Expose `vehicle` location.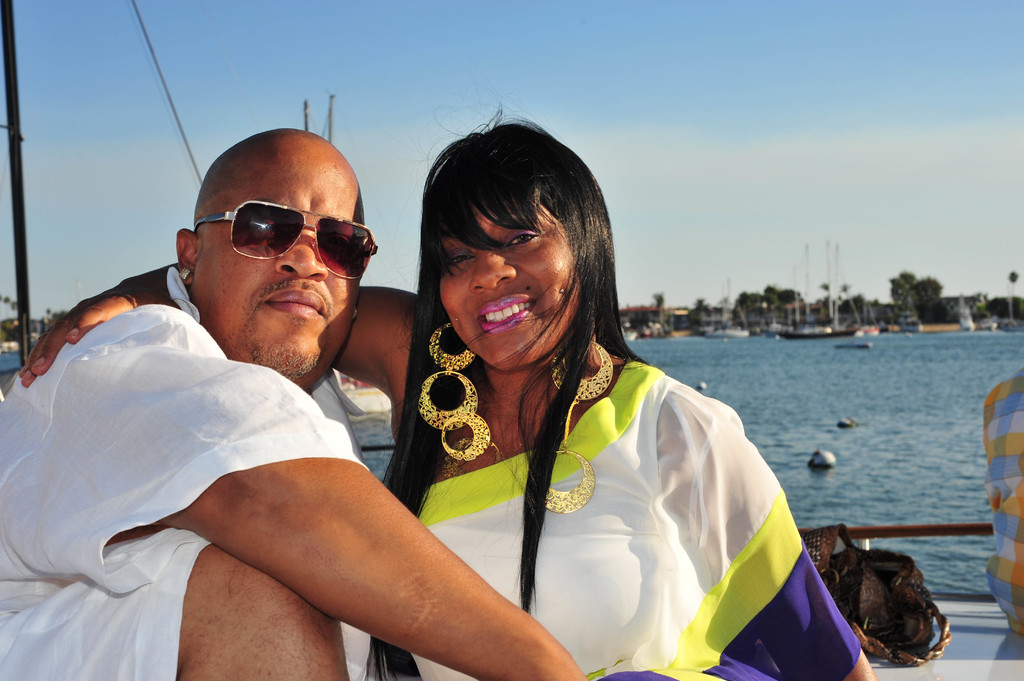
Exposed at locate(0, 0, 1023, 680).
